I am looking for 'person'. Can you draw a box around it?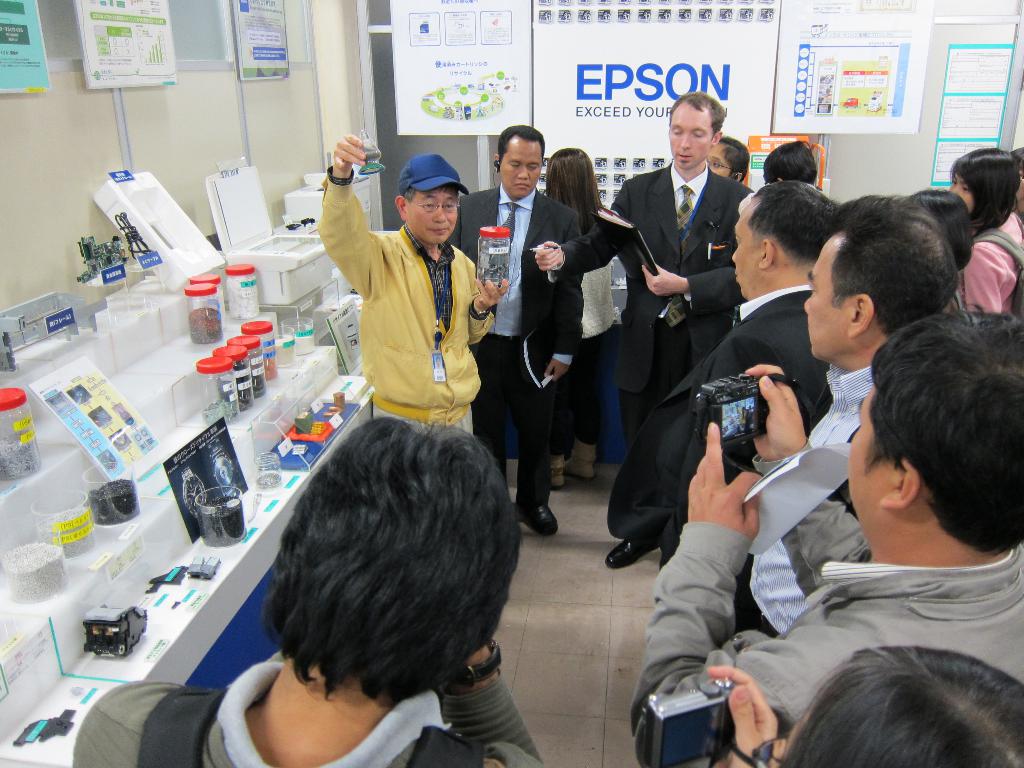
Sure, the bounding box is [left=636, top=310, right=1023, bottom=767].
